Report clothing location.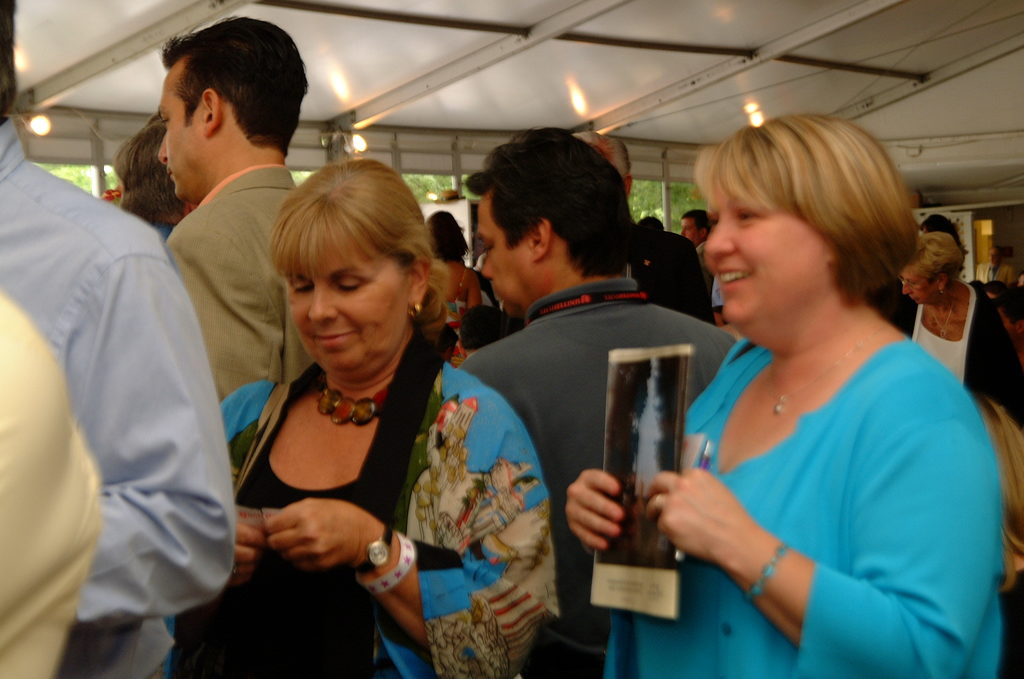
Report: Rect(458, 278, 736, 678).
